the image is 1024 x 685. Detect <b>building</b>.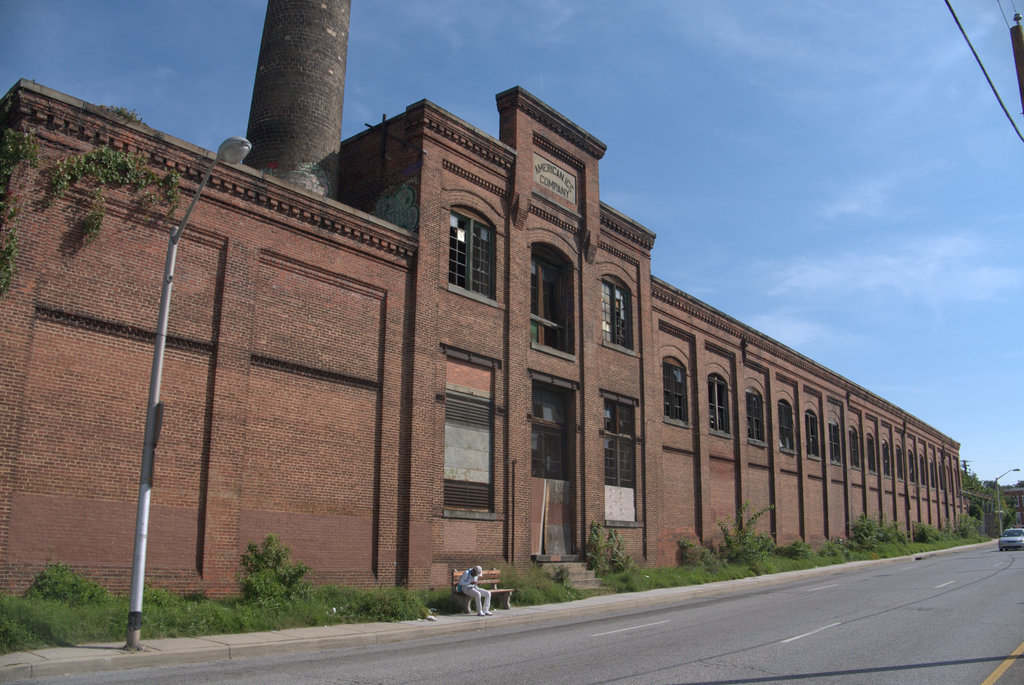
Detection: <box>996,485,1023,525</box>.
